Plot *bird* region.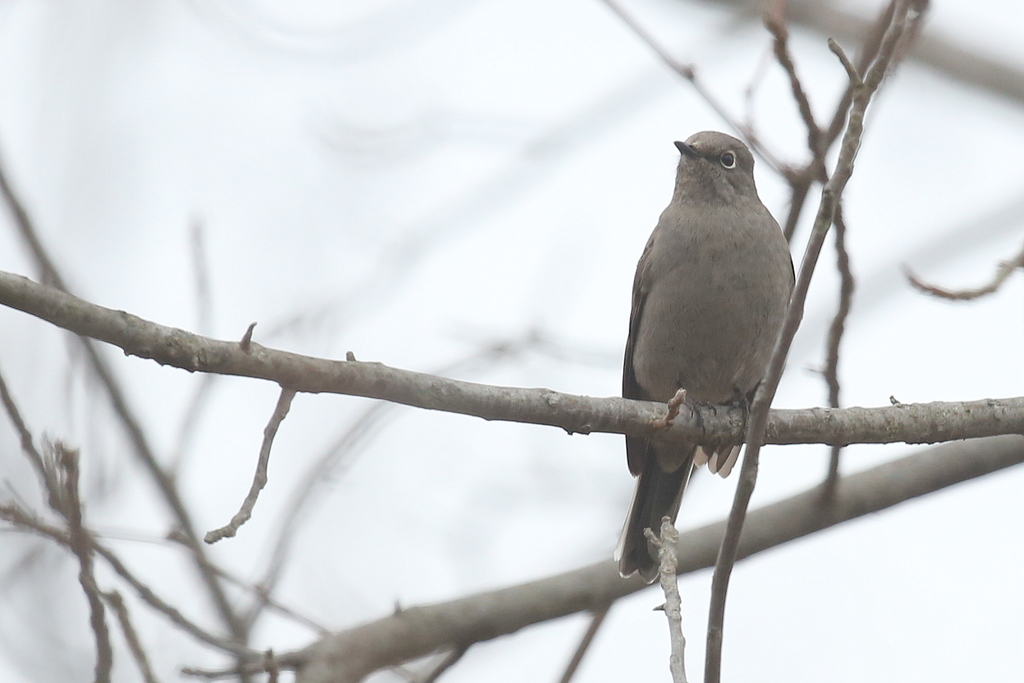
Plotted at l=627, t=130, r=808, b=579.
